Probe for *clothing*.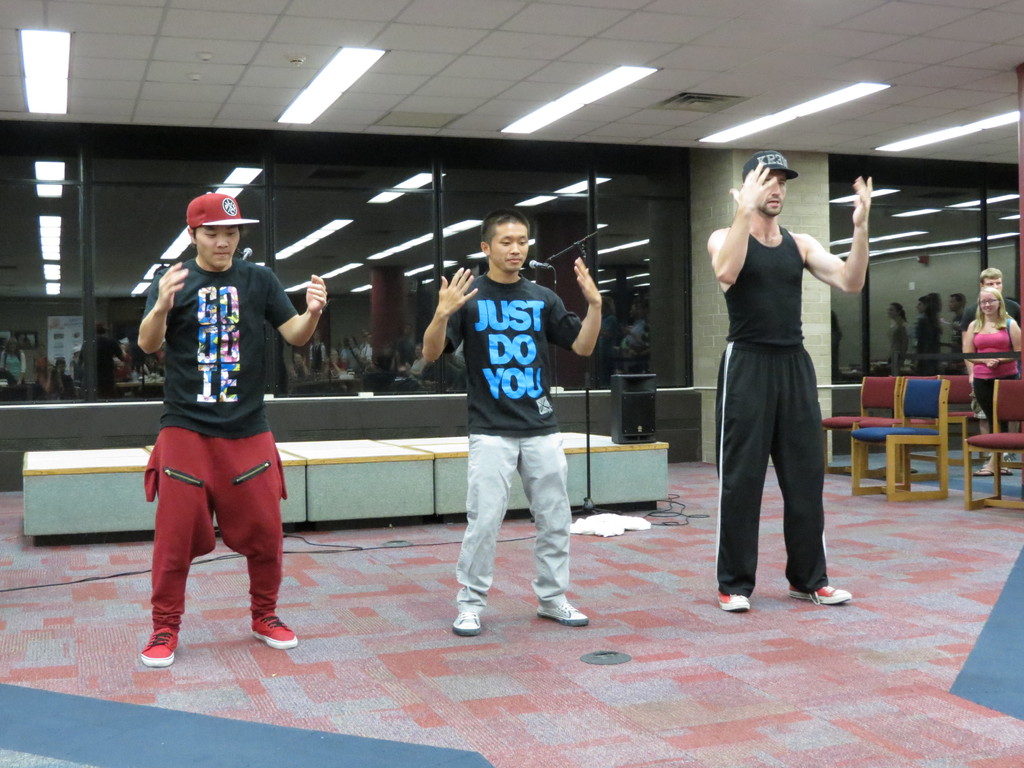
Probe result: [147,247,283,619].
